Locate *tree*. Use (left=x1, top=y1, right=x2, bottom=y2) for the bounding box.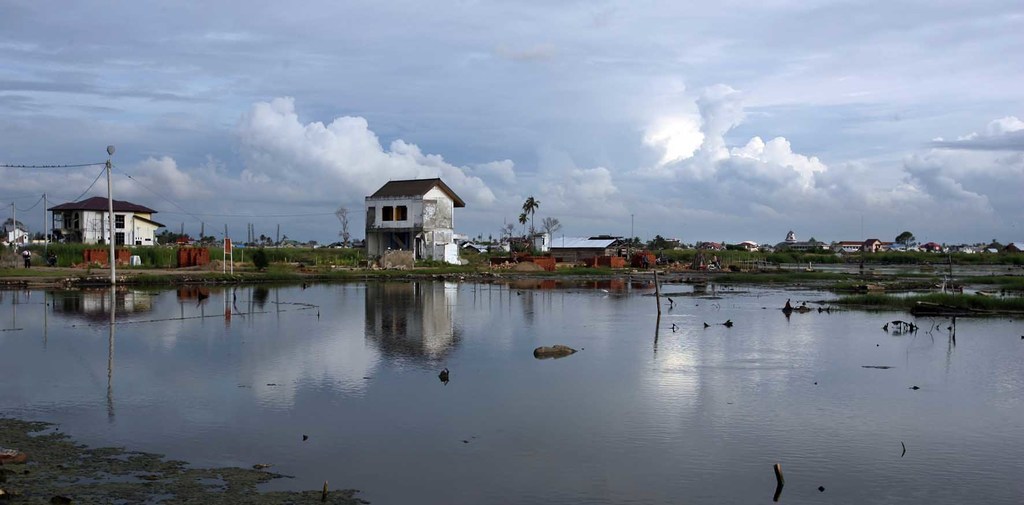
(left=730, top=242, right=748, bottom=253).
